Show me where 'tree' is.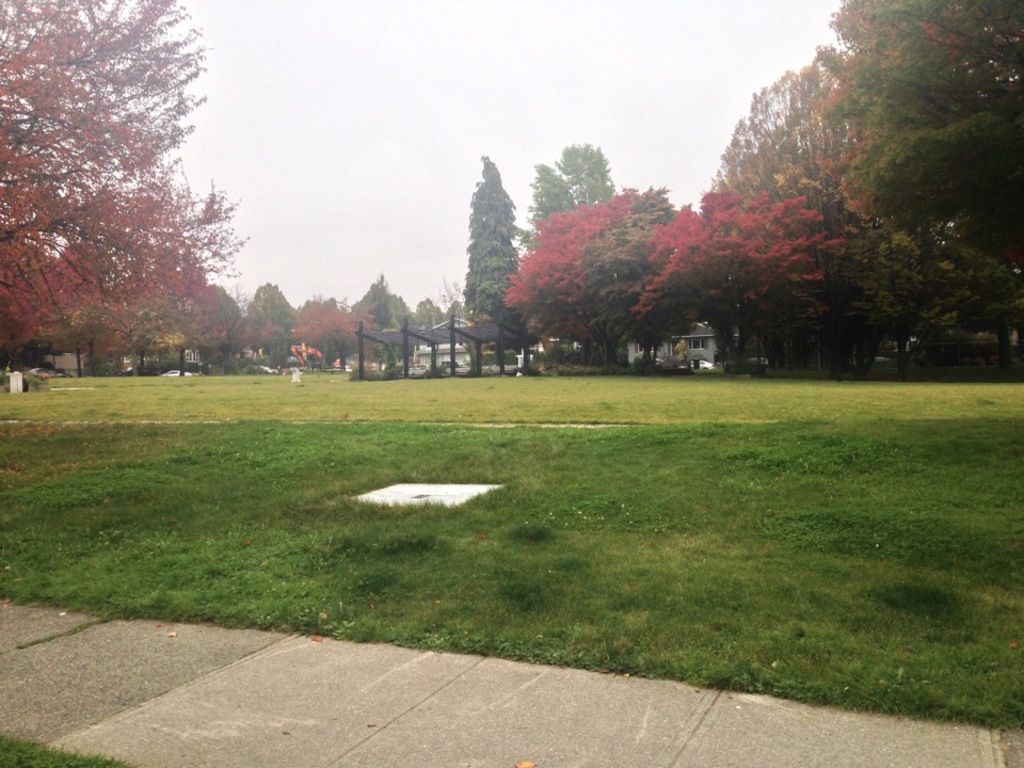
'tree' is at 183,281,251,372.
